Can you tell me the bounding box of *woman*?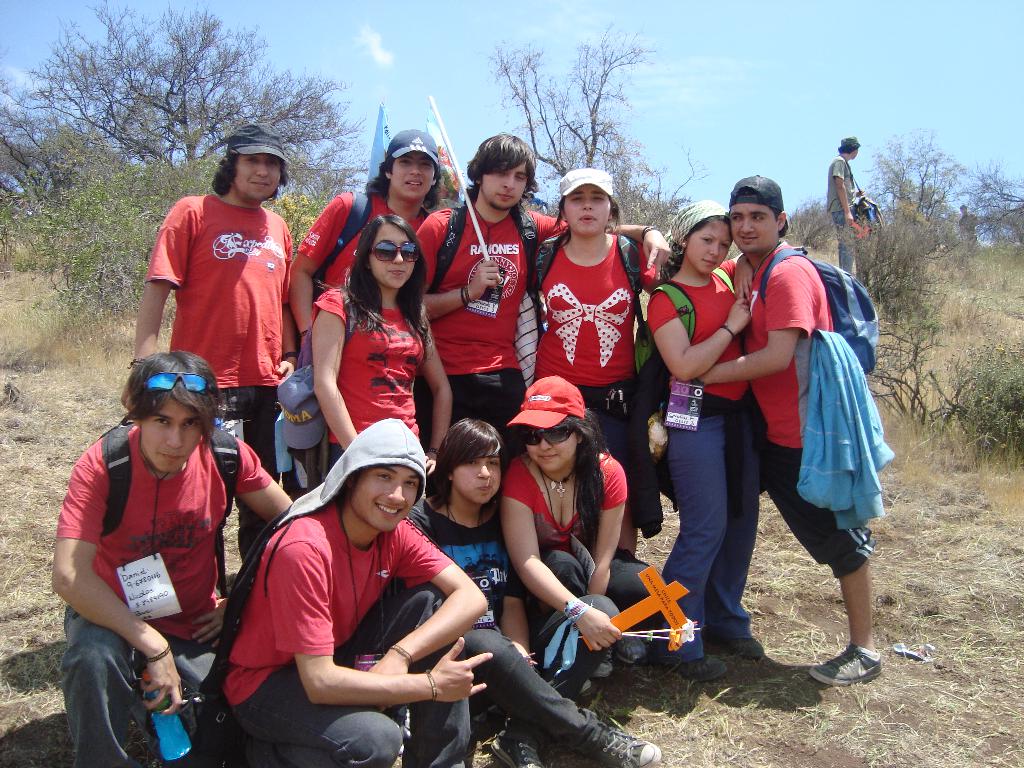
bbox(406, 417, 540, 664).
